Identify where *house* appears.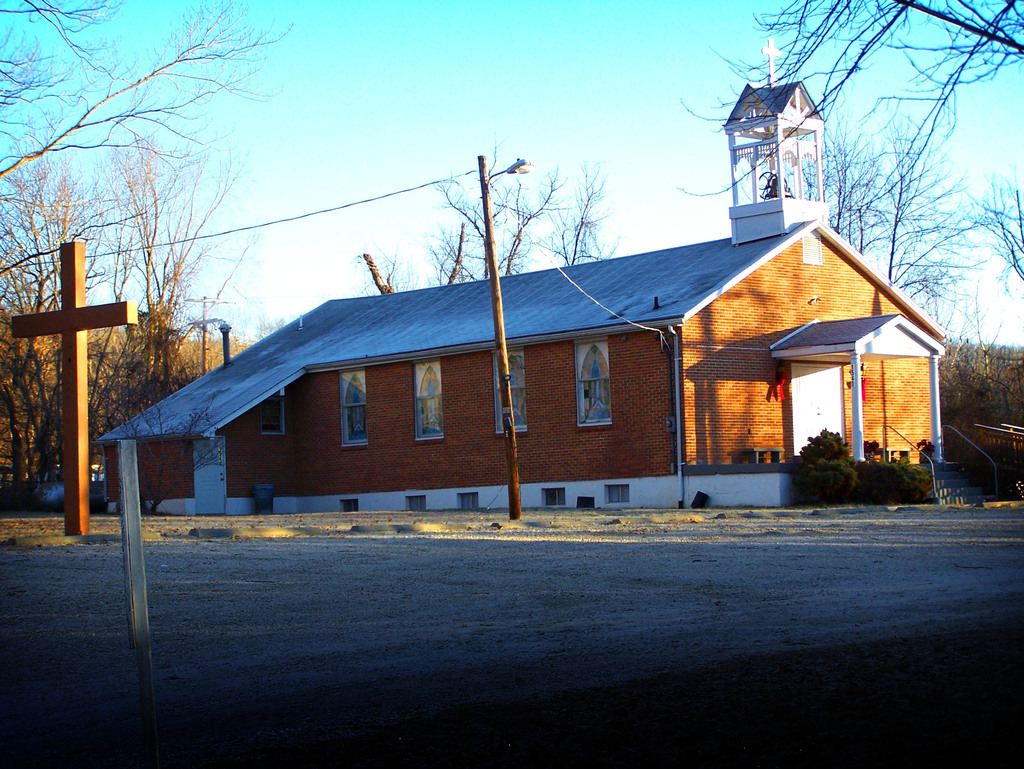
Appears at [98, 37, 950, 503].
